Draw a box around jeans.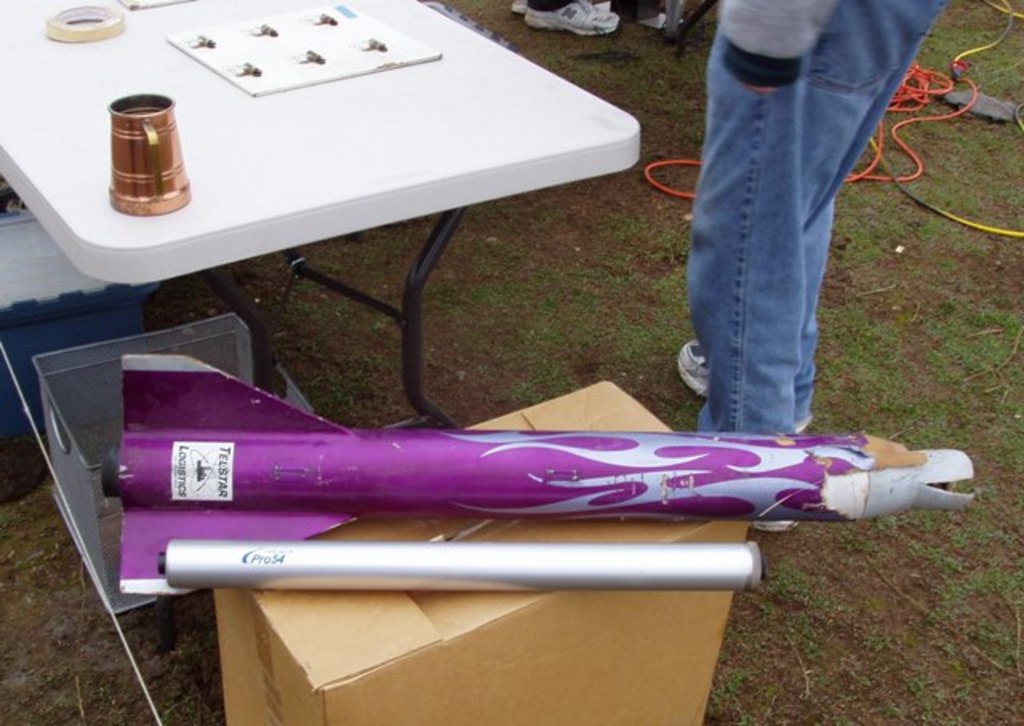
Rect(672, 2, 918, 449).
